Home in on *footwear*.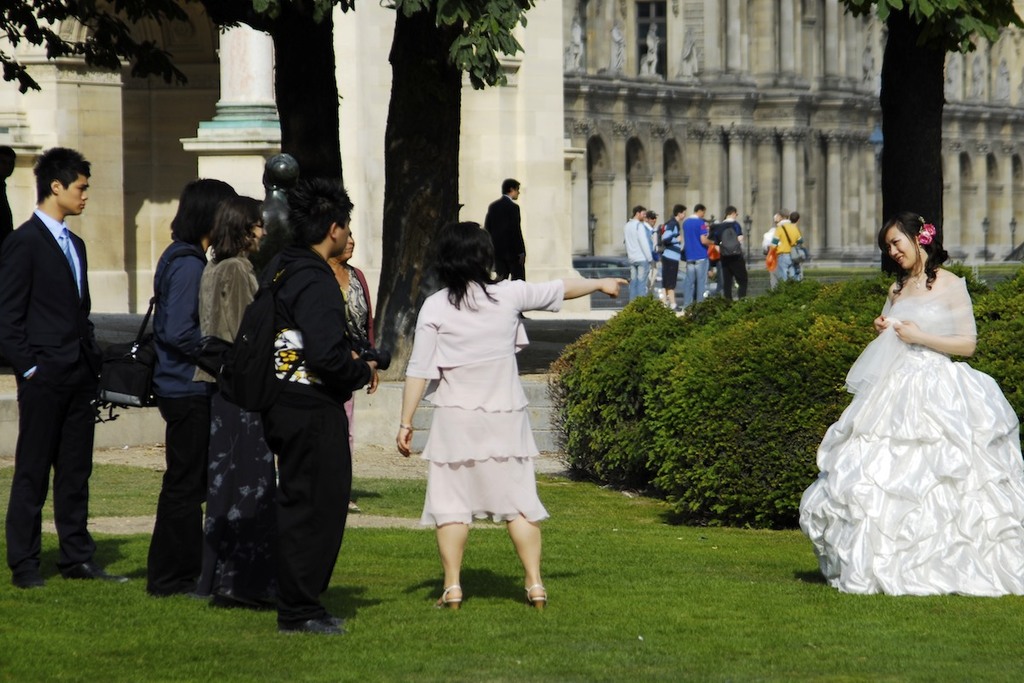
Homed in at {"left": 271, "top": 616, "right": 349, "bottom": 638}.
